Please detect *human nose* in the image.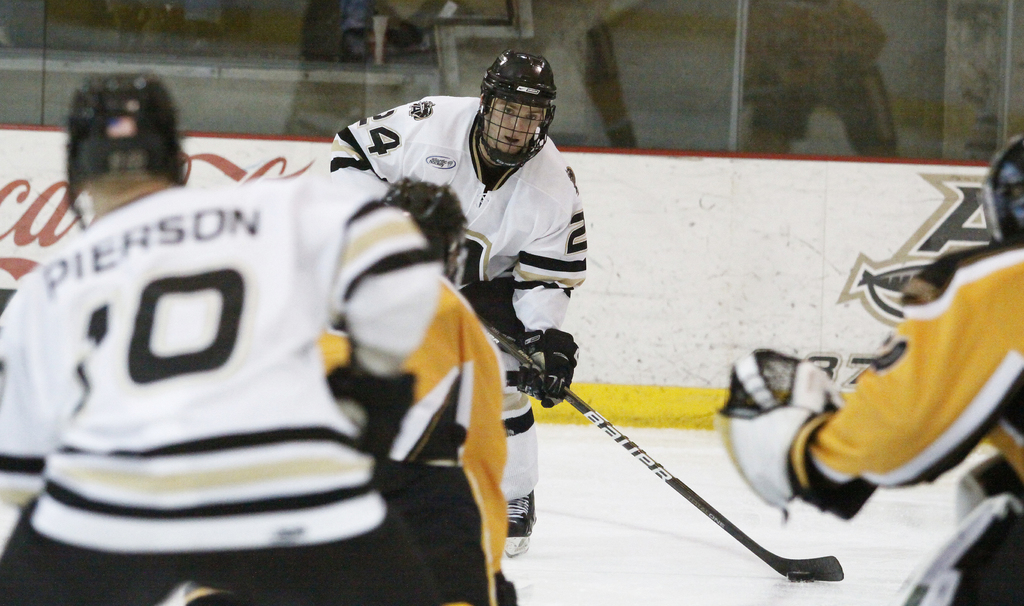
bbox(513, 115, 523, 131).
